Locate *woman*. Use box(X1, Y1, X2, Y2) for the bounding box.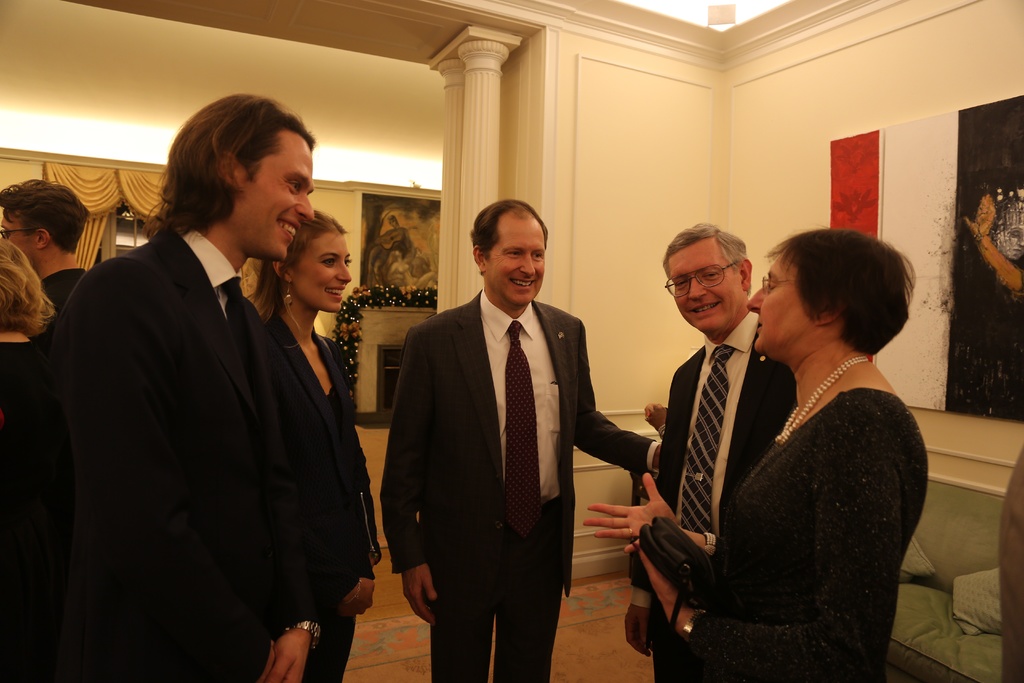
box(644, 227, 883, 682).
